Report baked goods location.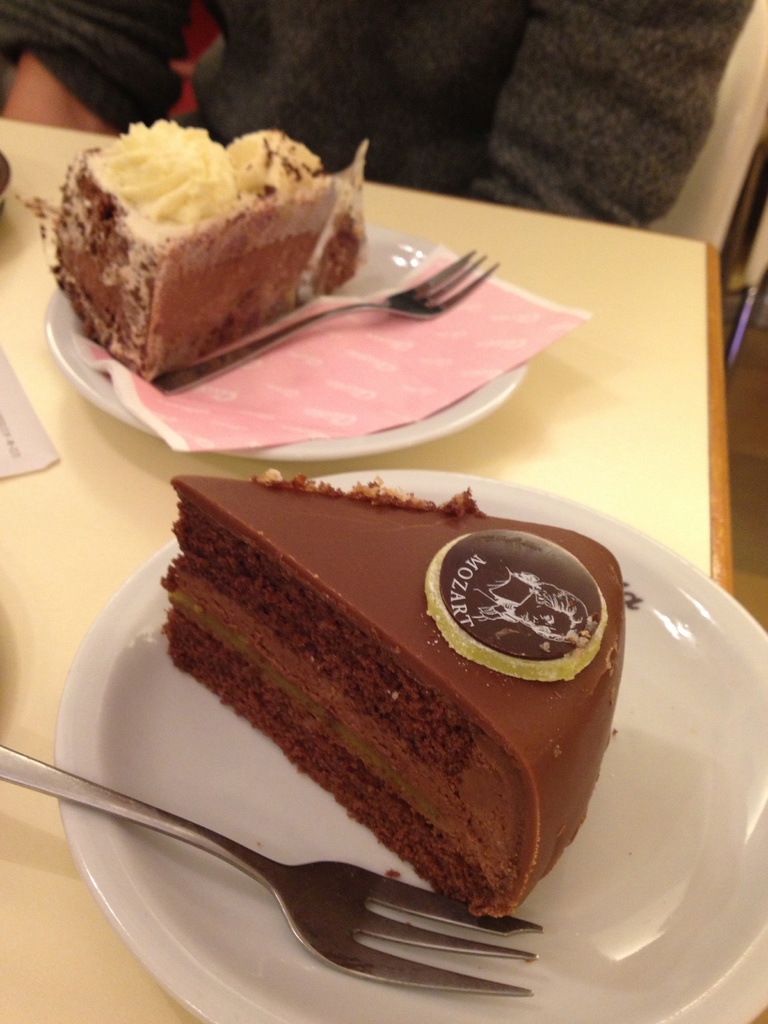
Report: rect(38, 118, 369, 385).
